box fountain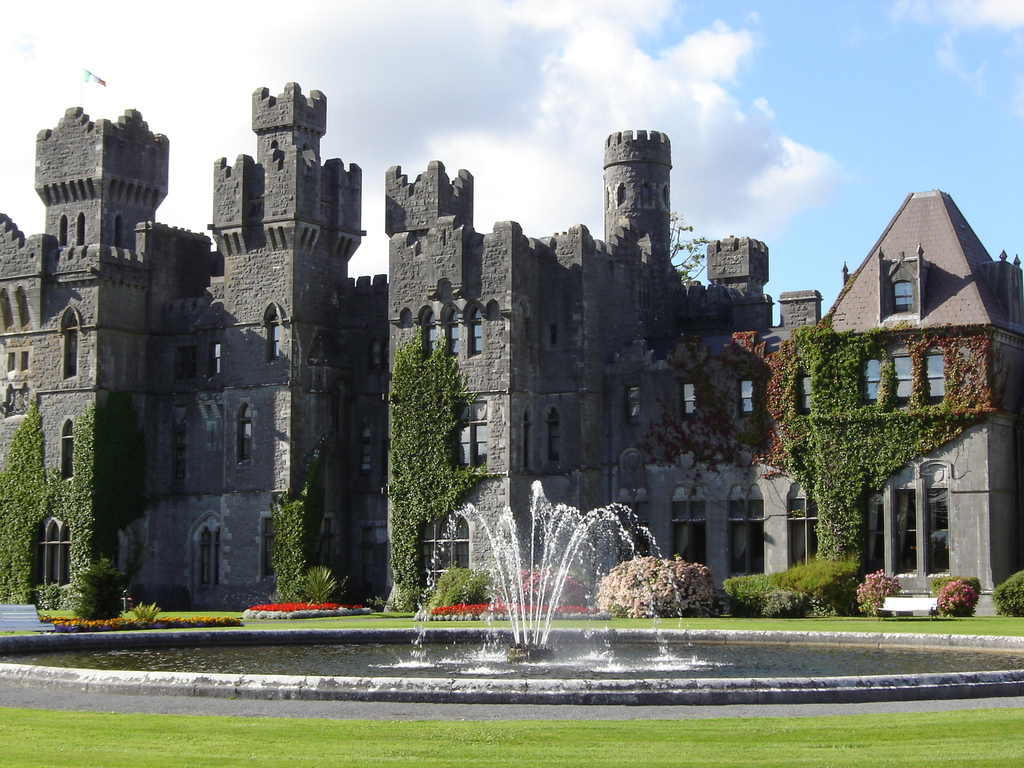
<region>0, 470, 1023, 710</region>
